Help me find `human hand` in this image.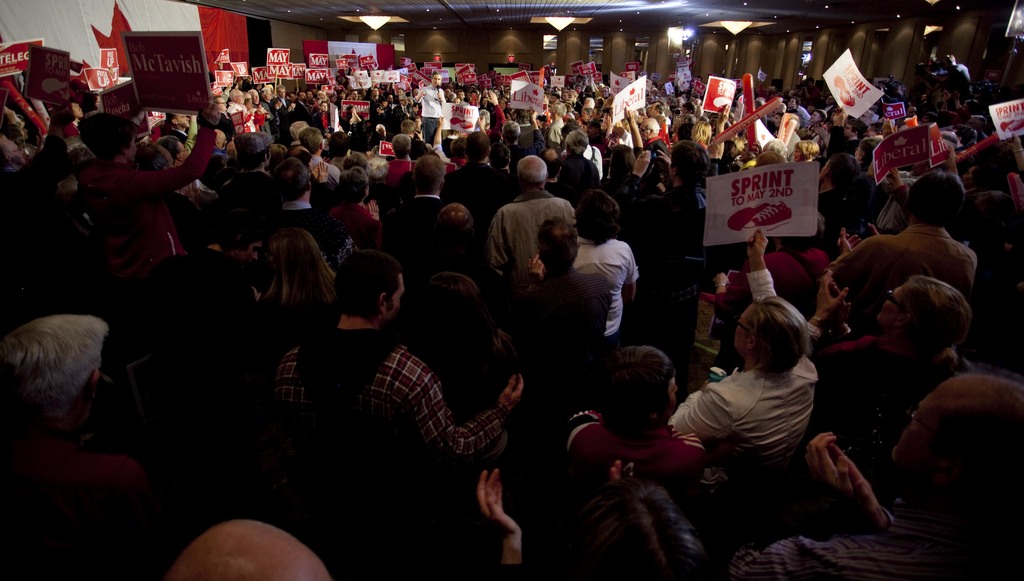
Found it: bbox=(136, 101, 146, 122).
